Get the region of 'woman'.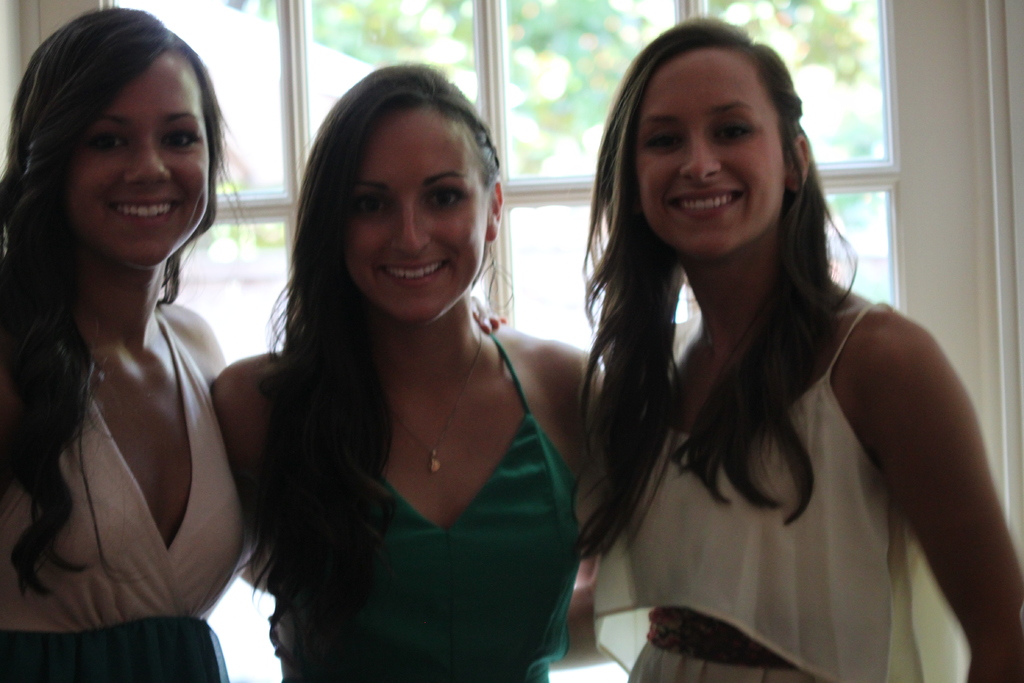
209 65 611 679.
